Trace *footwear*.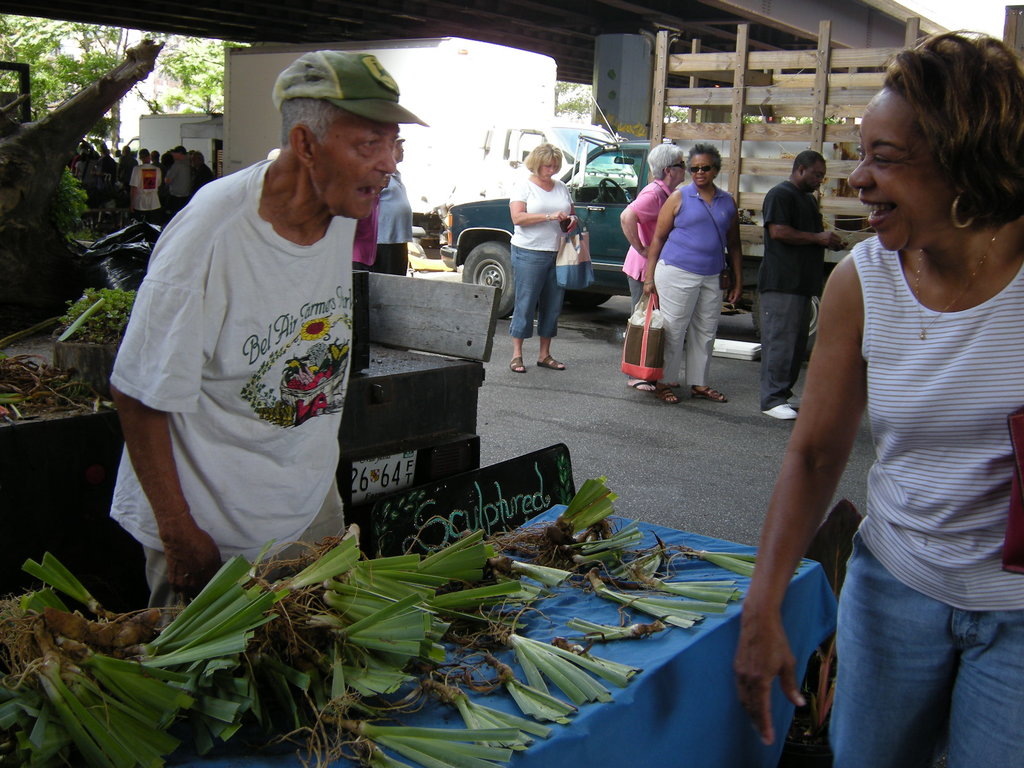
Traced to box(790, 395, 803, 409).
